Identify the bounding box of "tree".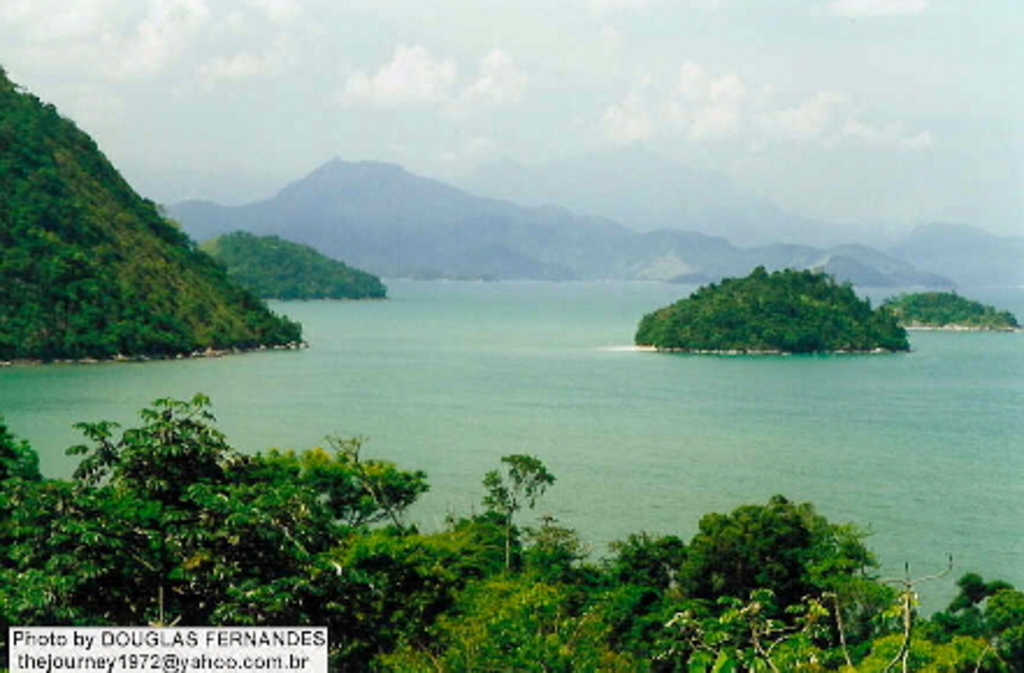
region(601, 534, 687, 576).
